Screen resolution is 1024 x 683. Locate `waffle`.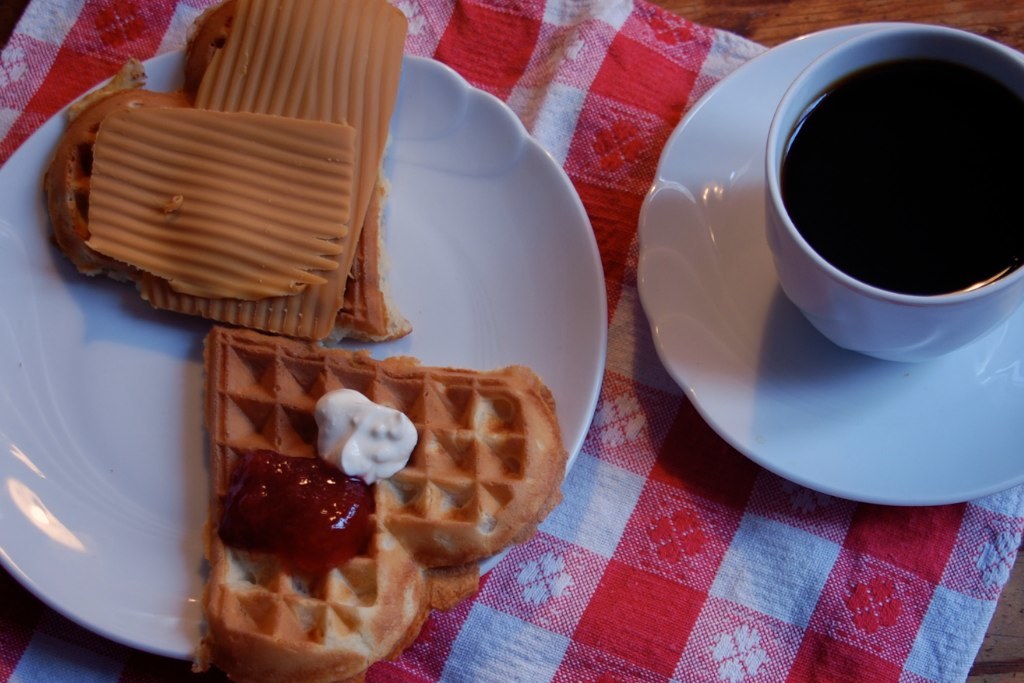
x1=194, y1=330, x2=569, y2=681.
